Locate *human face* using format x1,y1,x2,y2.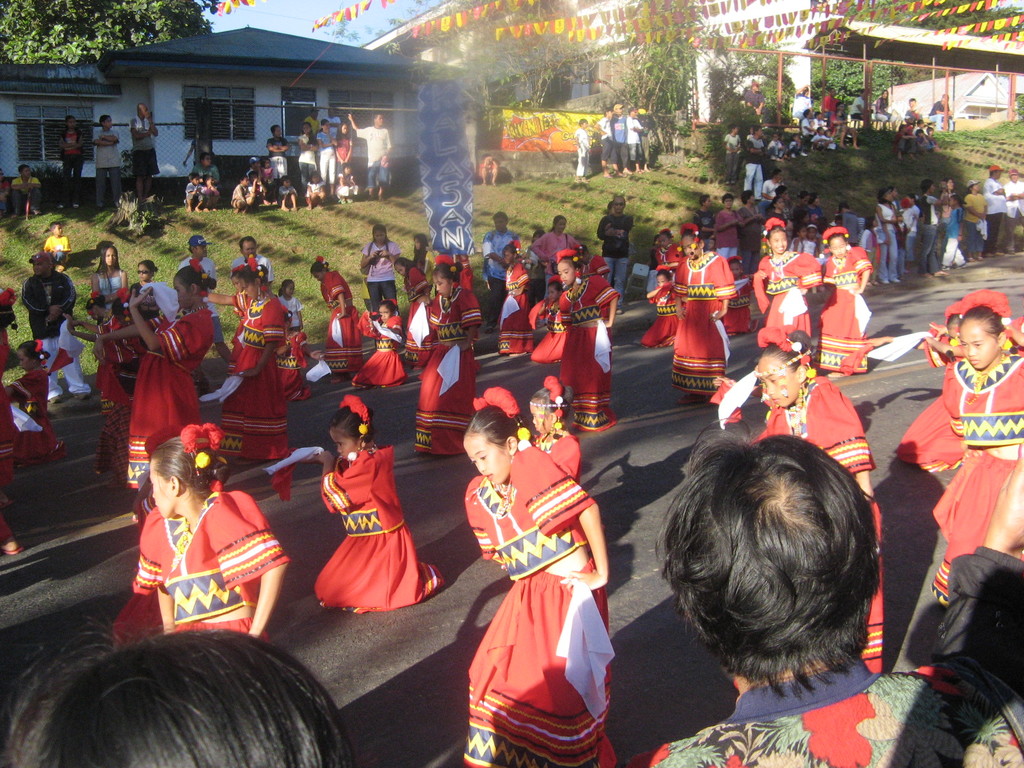
561,266,575,285.
